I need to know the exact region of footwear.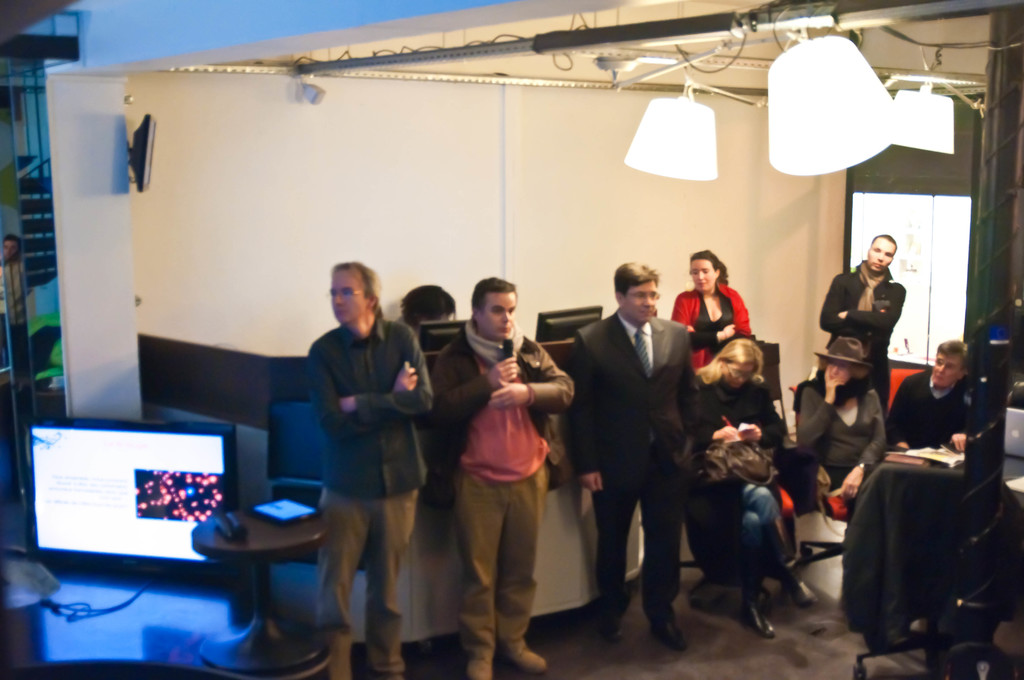
Region: [467,656,499,679].
